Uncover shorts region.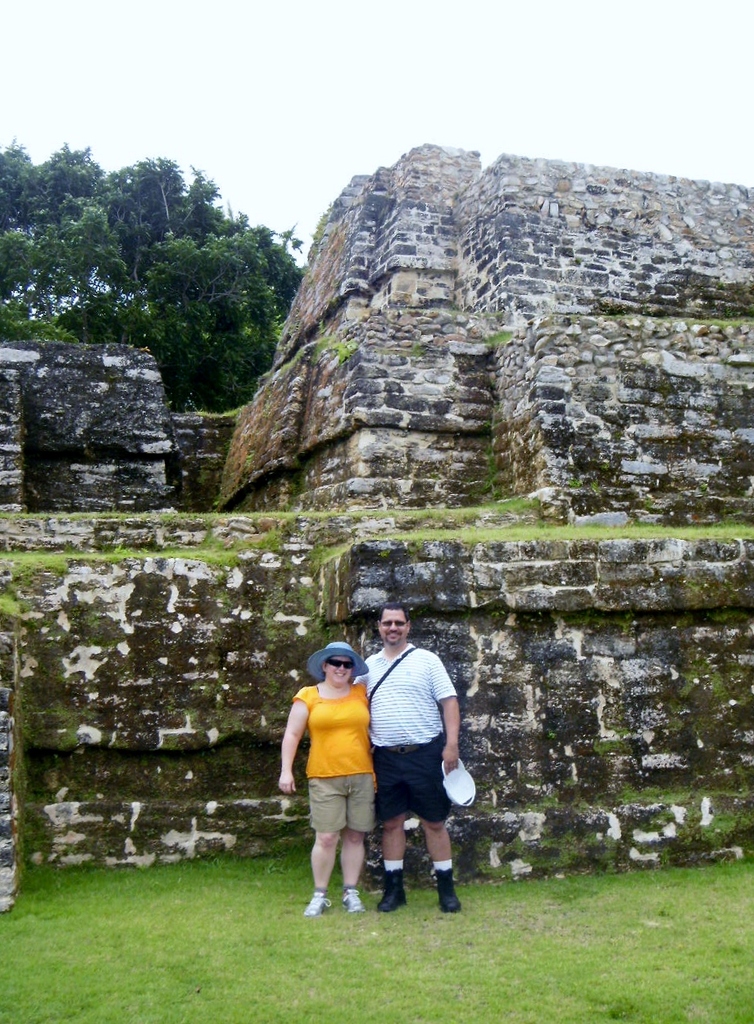
Uncovered: (312, 771, 378, 836).
